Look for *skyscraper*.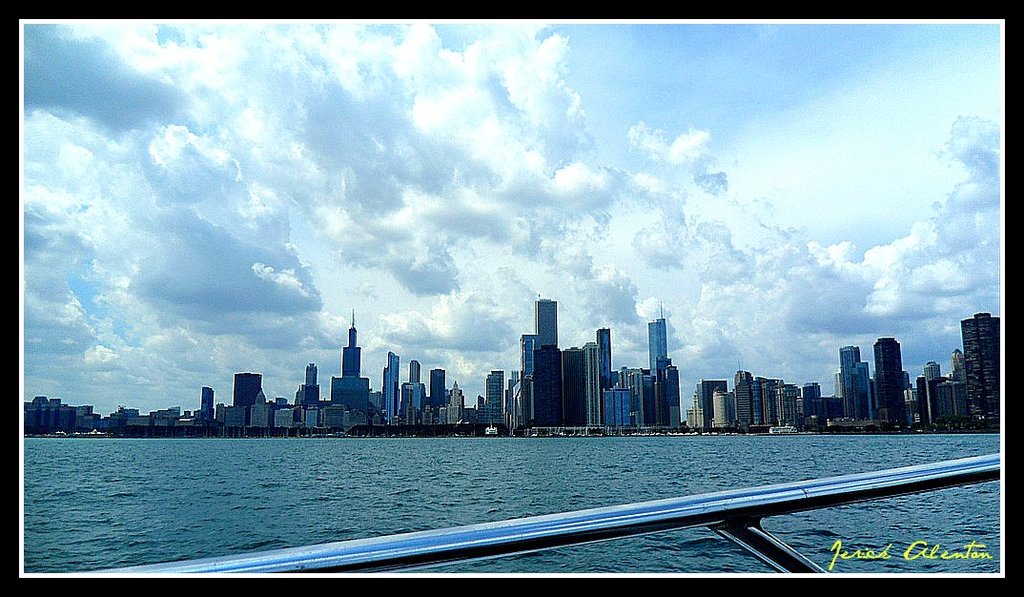
Found: <box>705,373,728,424</box>.
